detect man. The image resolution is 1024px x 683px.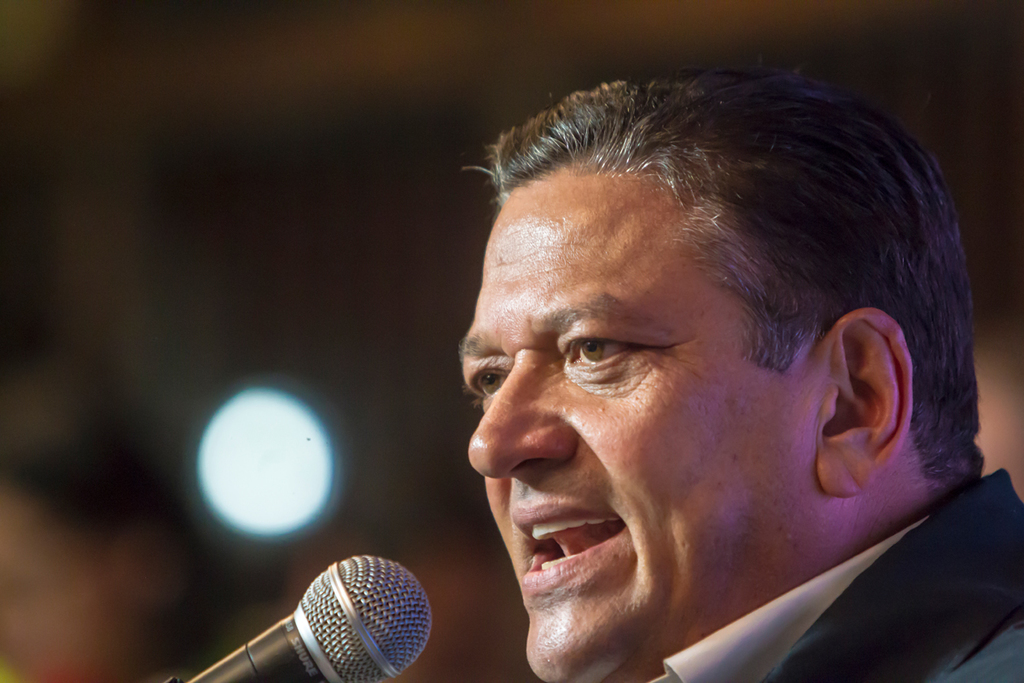
<bbox>335, 73, 1023, 682</bbox>.
